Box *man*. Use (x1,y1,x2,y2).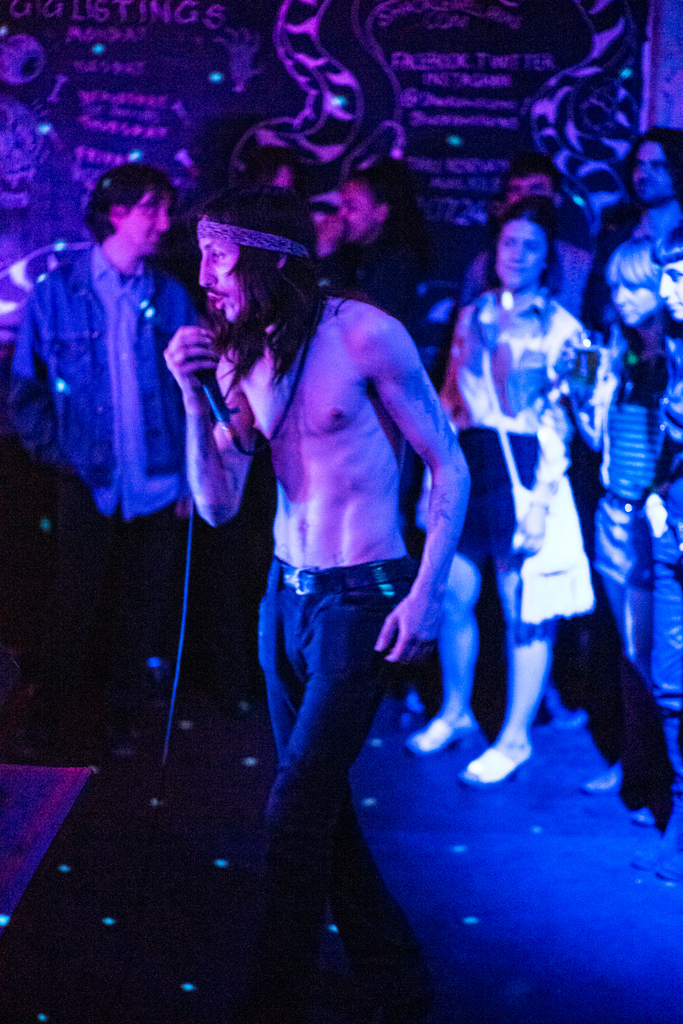
(638,241,682,883).
